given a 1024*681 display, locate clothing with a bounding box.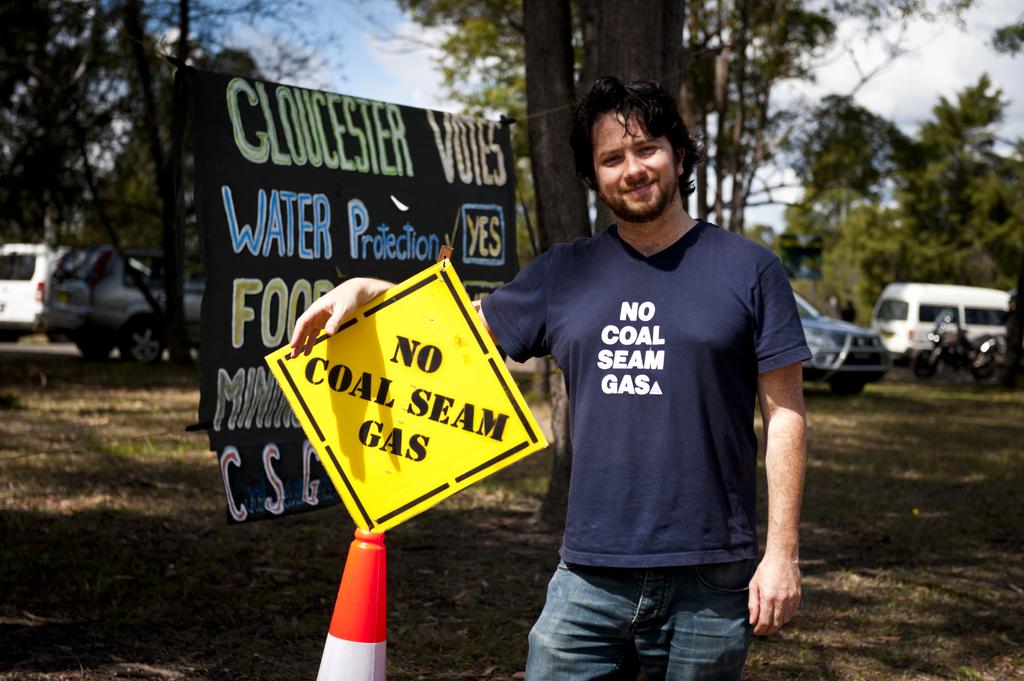
Located: rect(527, 561, 764, 679).
